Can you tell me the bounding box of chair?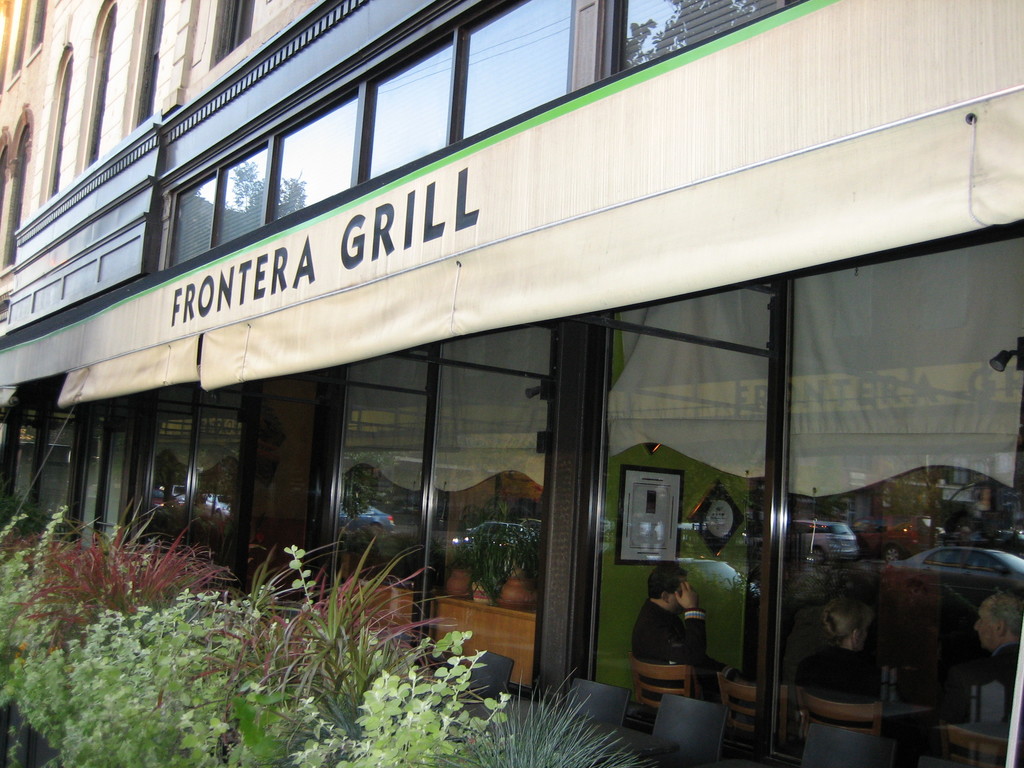
<bbox>774, 721, 902, 767</bbox>.
